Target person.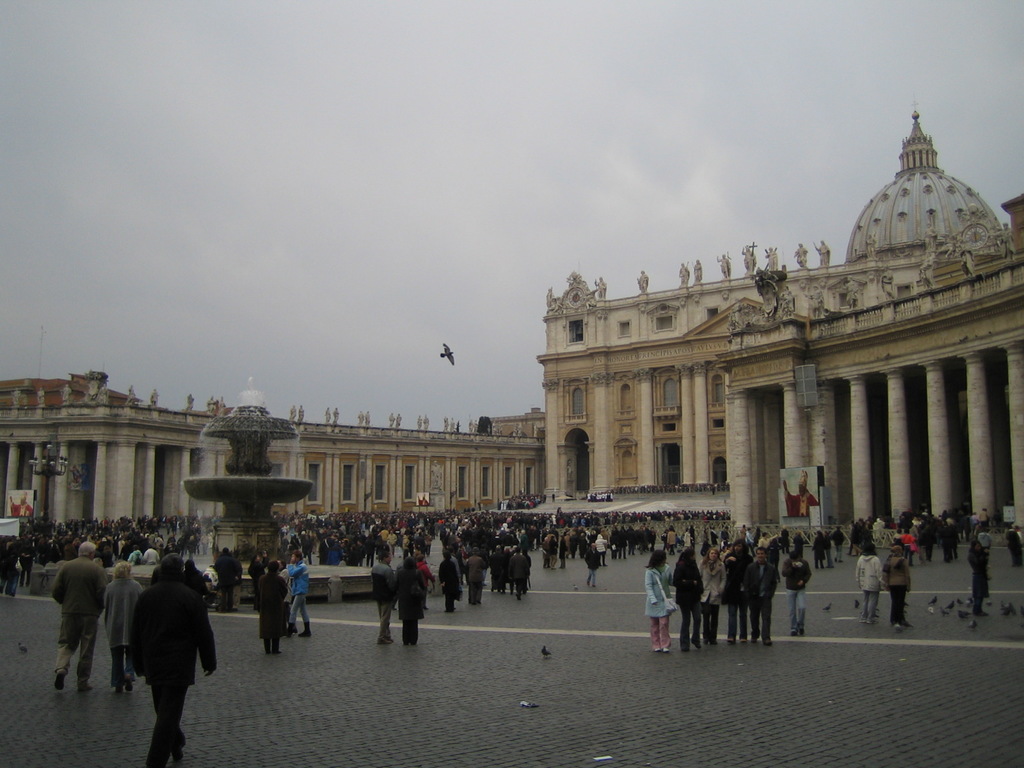
Target region: locate(591, 275, 606, 301).
